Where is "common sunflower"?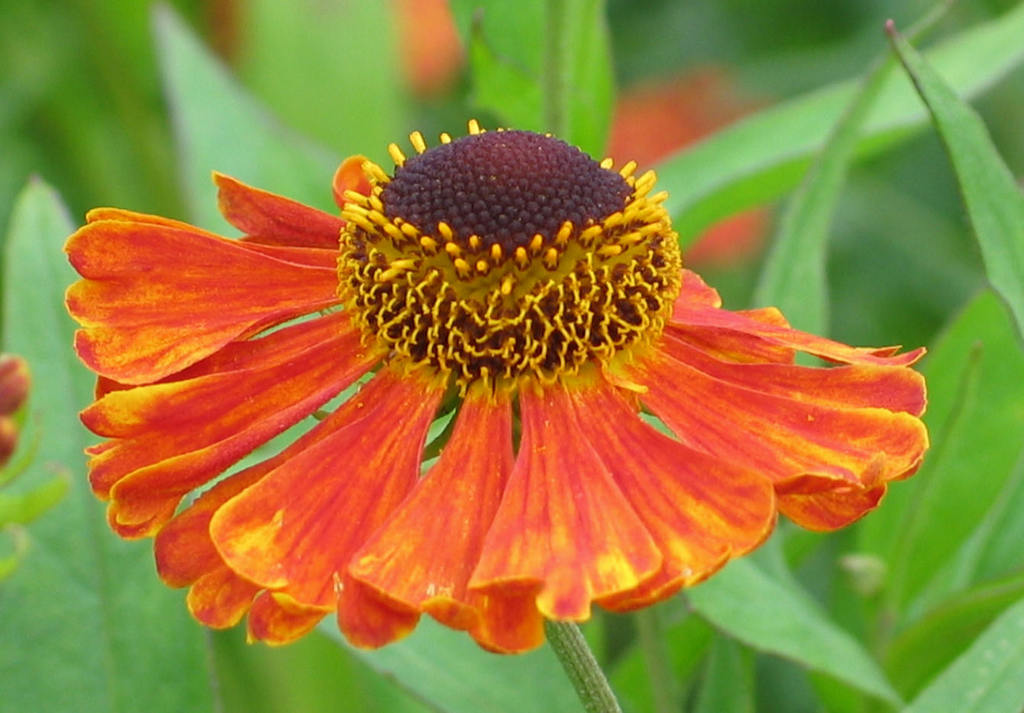
69/117/920/648.
